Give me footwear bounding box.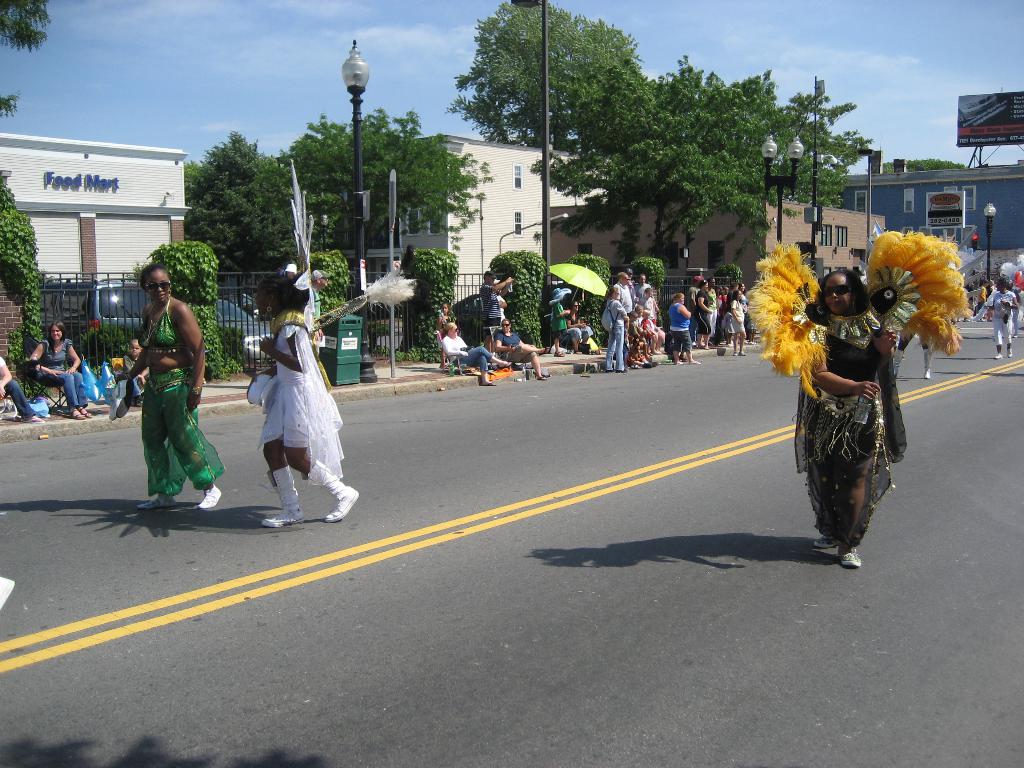
l=810, t=531, r=835, b=550.
